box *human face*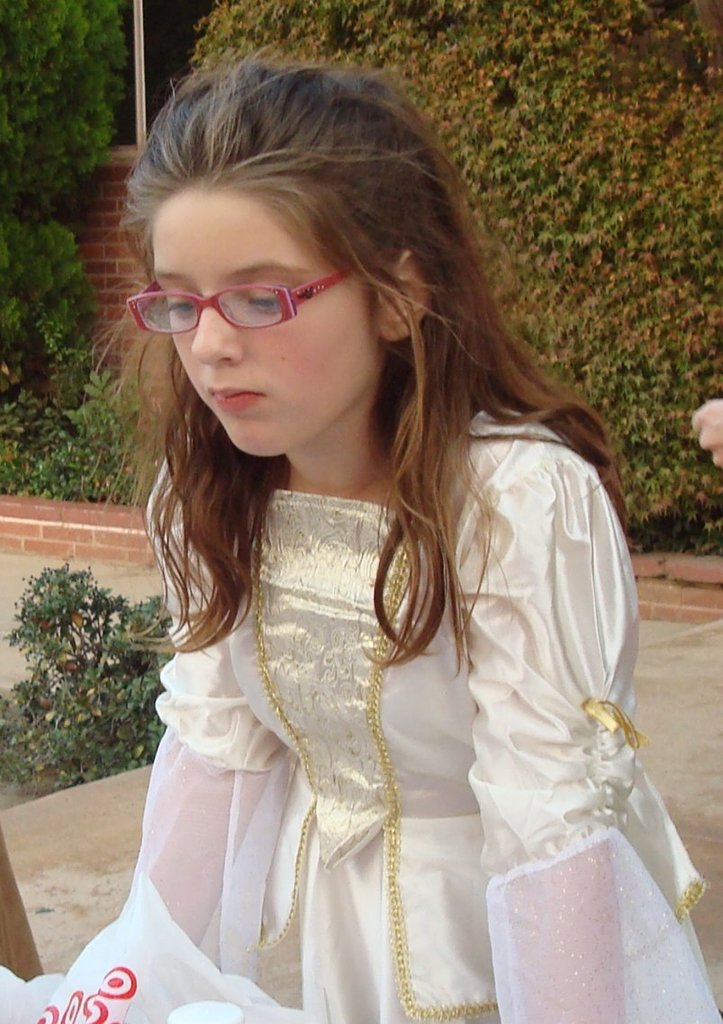
(left=150, top=187, right=380, bottom=457)
